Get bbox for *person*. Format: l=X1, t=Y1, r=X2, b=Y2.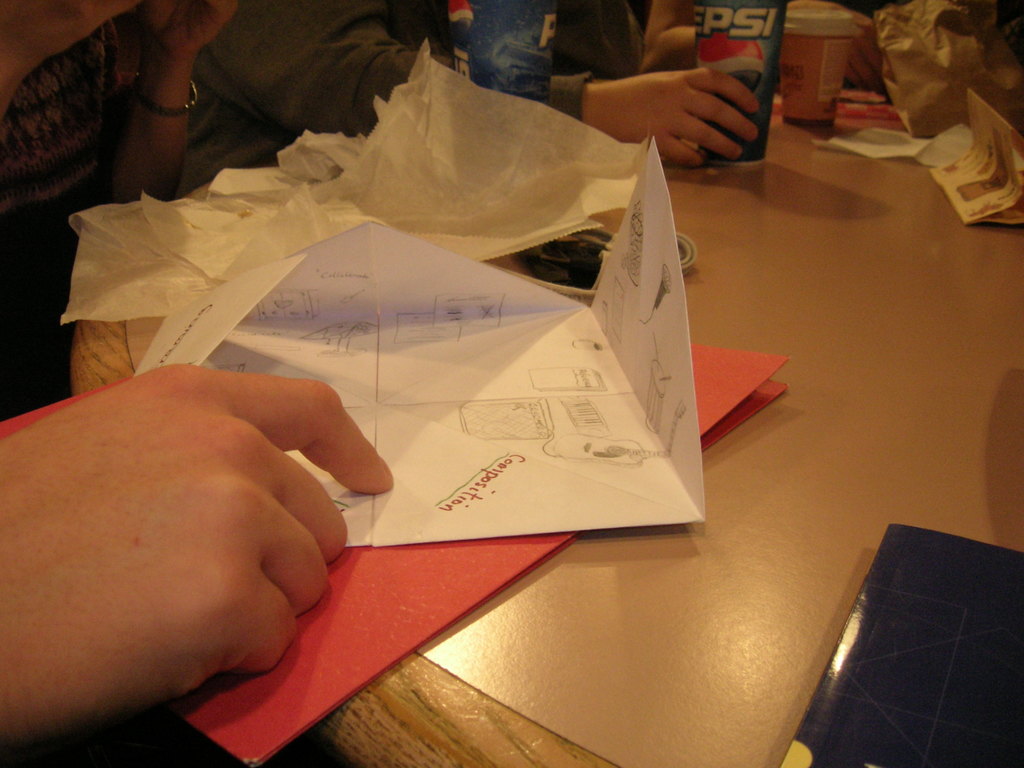
l=188, t=0, r=774, b=189.
